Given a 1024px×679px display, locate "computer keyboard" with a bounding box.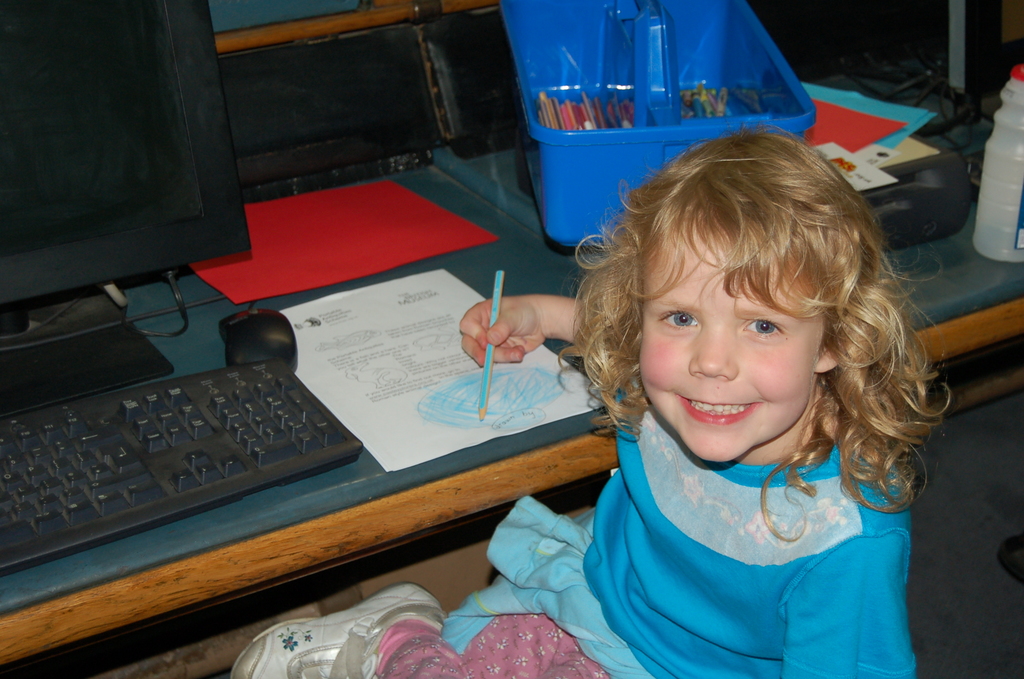
Located: crop(0, 355, 365, 575).
